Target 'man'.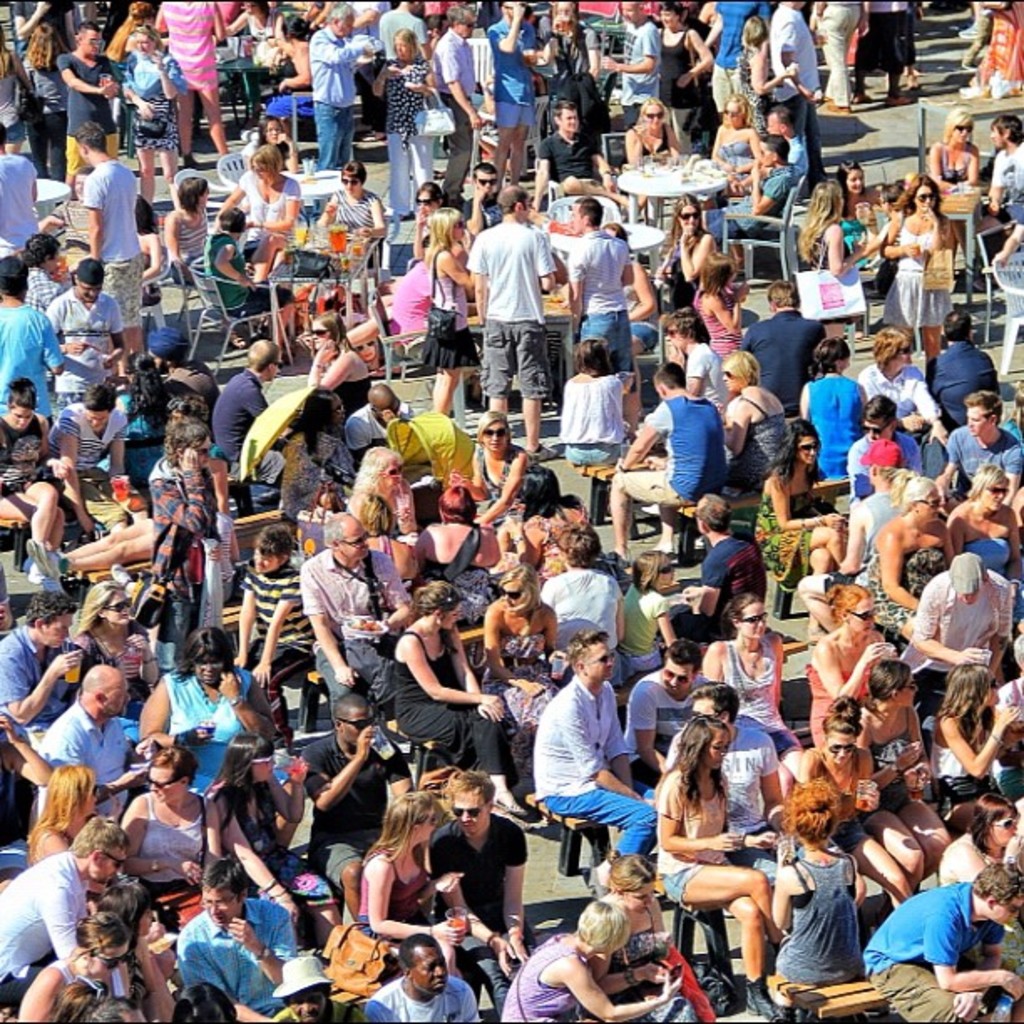
Target region: select_region(50, 259, 122, 373).
